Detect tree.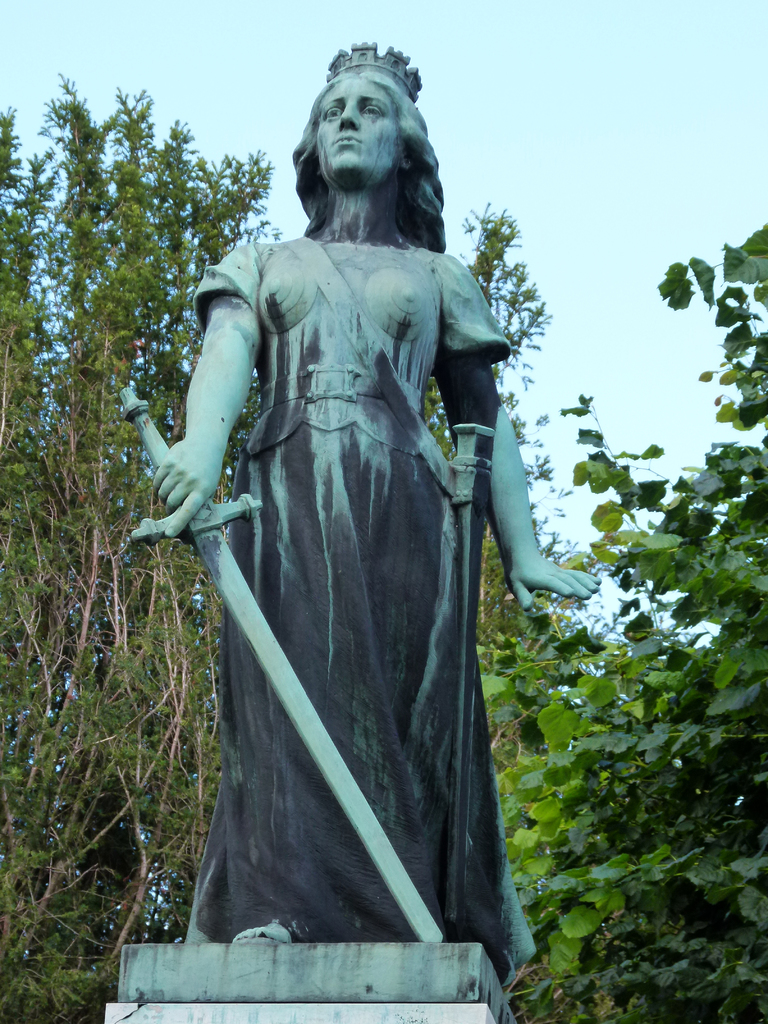
Detected at <region>494, 385, 742, 925</region>.
